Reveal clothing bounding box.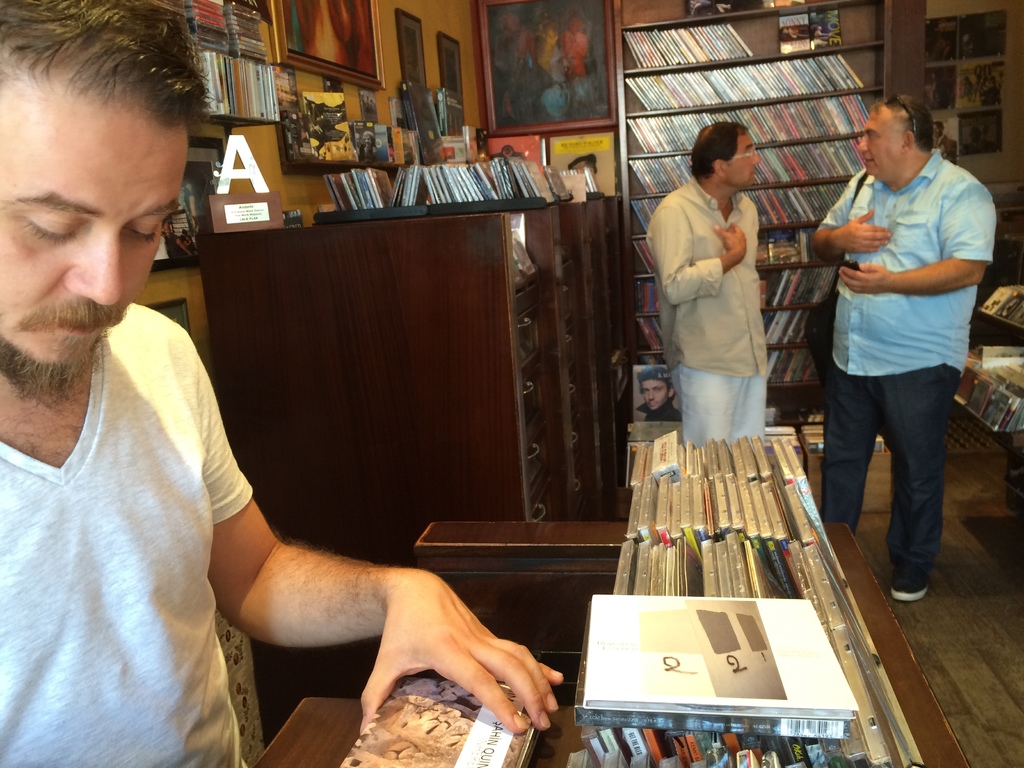
Revealed: left=0, top=302, right=259, bottom=767.
